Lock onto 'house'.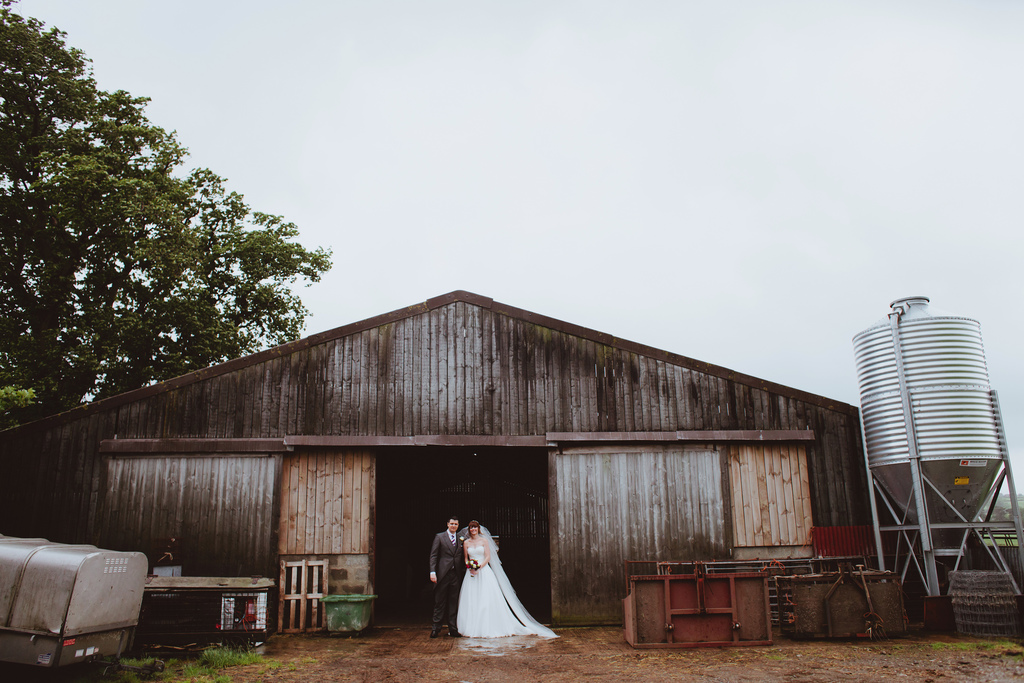
Locked: (left=0, top=288, right=913, bottom=624).
